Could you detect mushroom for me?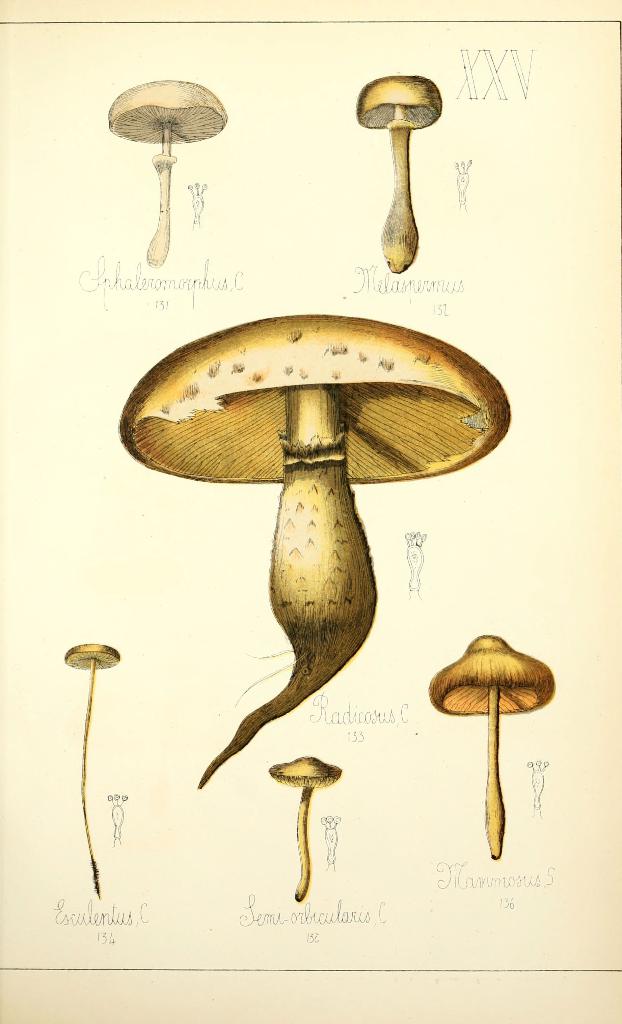
Detection result: [x1=428, y1=636, x2=559, y2=861].
